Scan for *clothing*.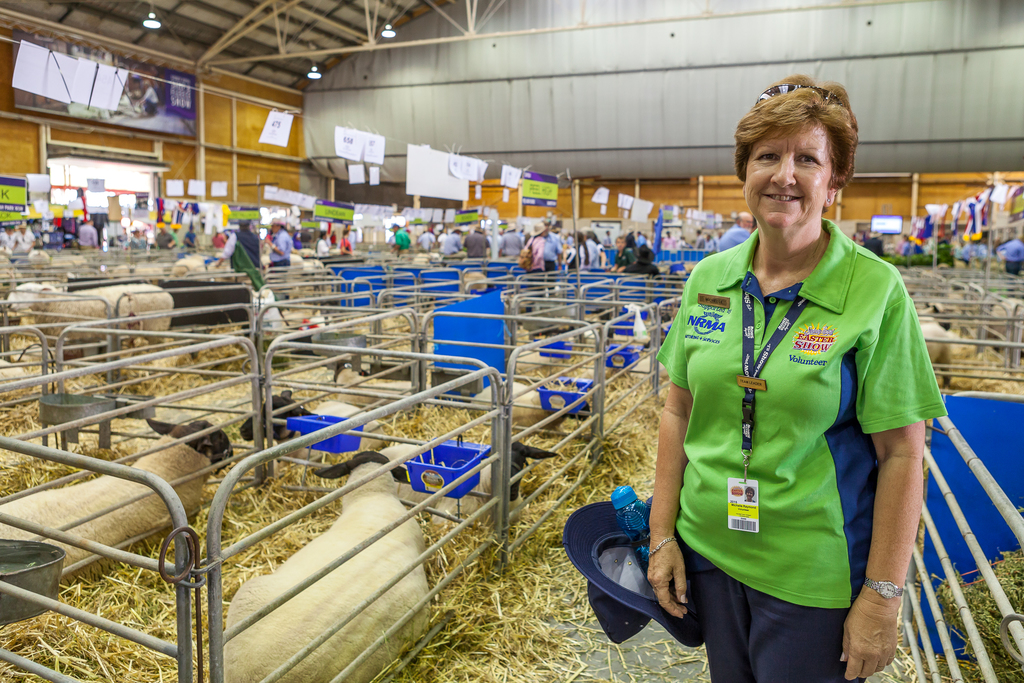
Scan result: x1=7, y1=231, x2=31, y2=249.
